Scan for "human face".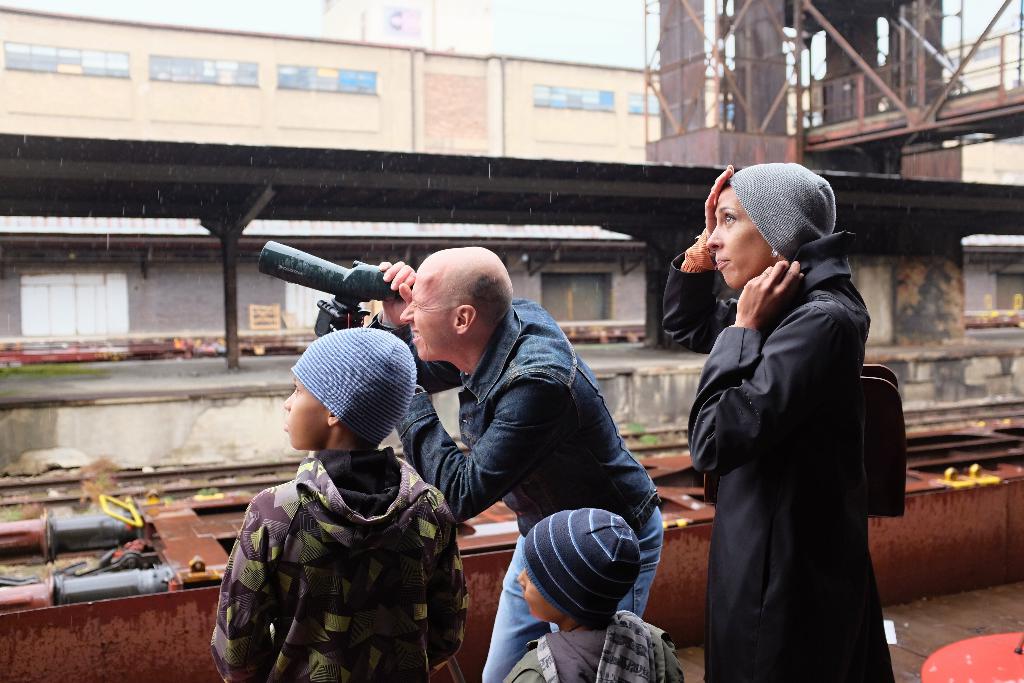
Scan result: bbox=(515, 568, 561, 615).
